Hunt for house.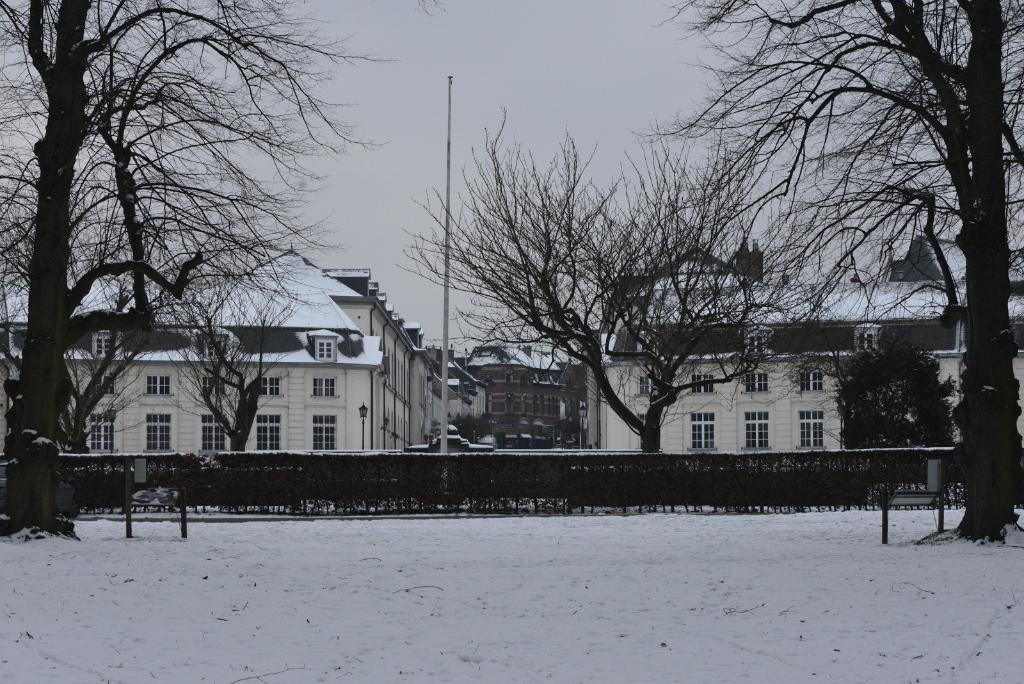
Hunted down at {"x1": 602, "y1": 281, "x2": 1023, "y2": 446}.
